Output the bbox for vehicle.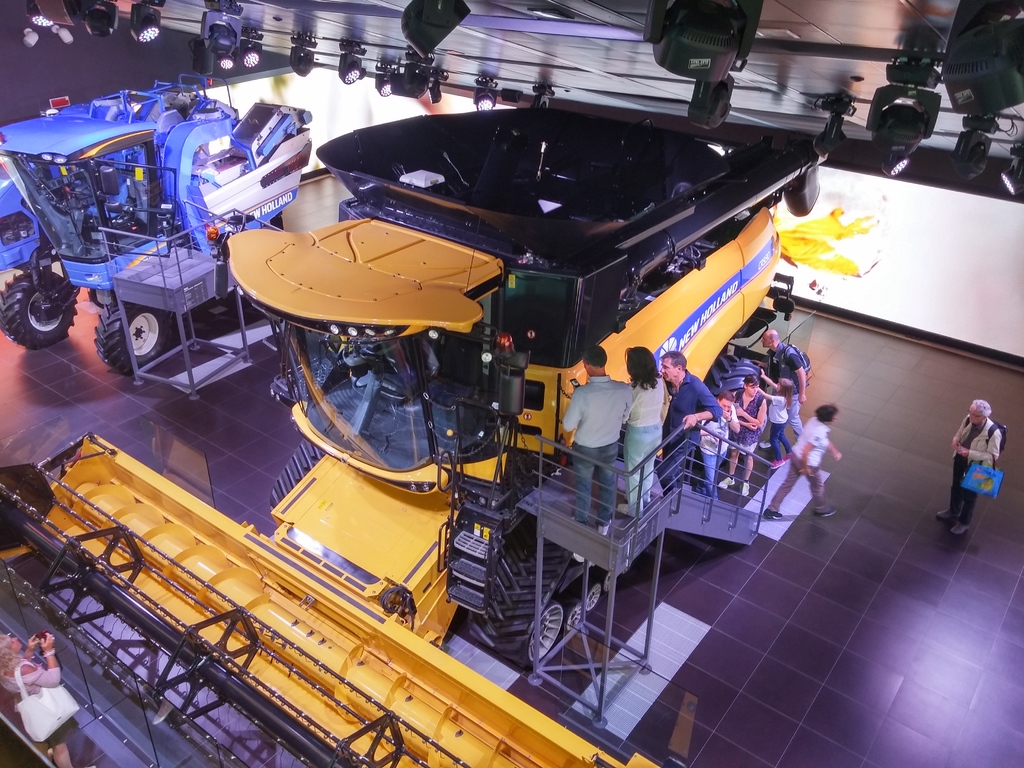
BBox(7, 90, 243, 381).
